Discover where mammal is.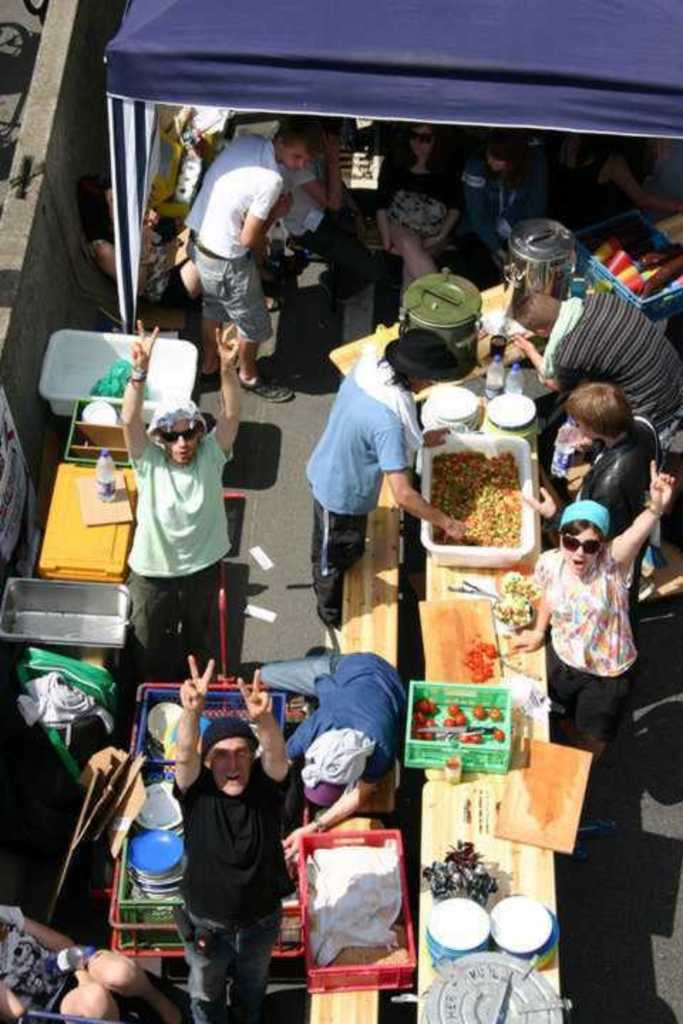
Discovered at 158/698/297/1003.
